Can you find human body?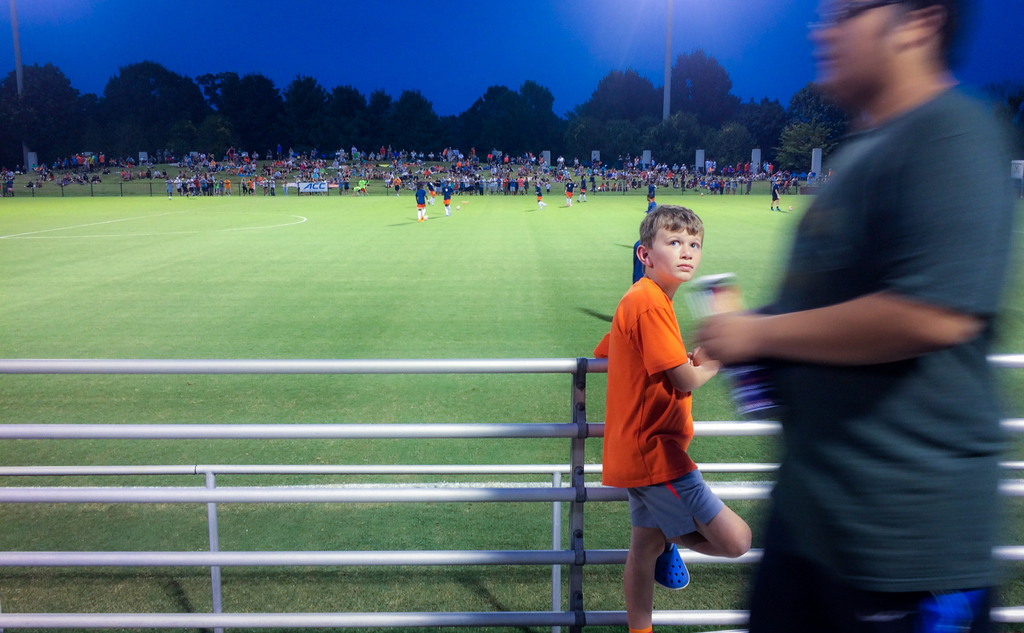
Yes, bounding box: Rect(392, 176, 401, 194).
